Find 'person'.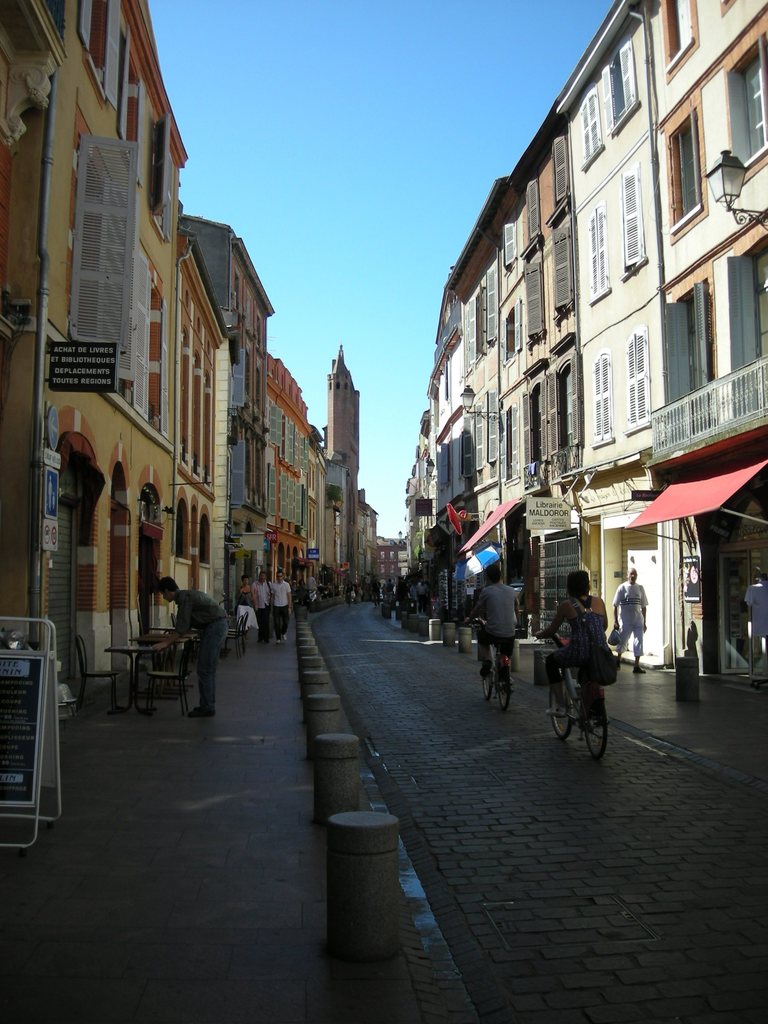
box=[344, 580, 356, 597].
